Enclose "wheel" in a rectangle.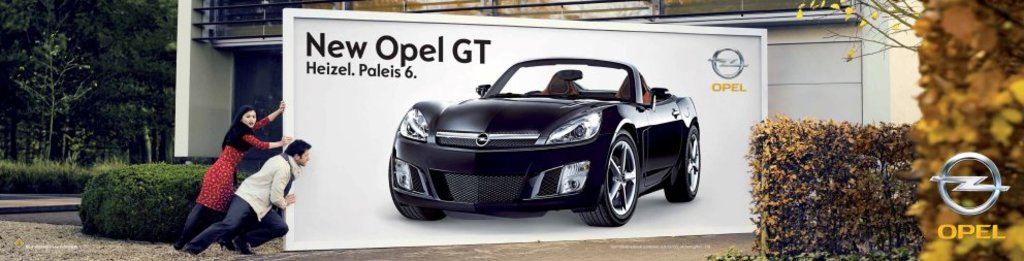
bbox=[582, 130, 639, 227].
